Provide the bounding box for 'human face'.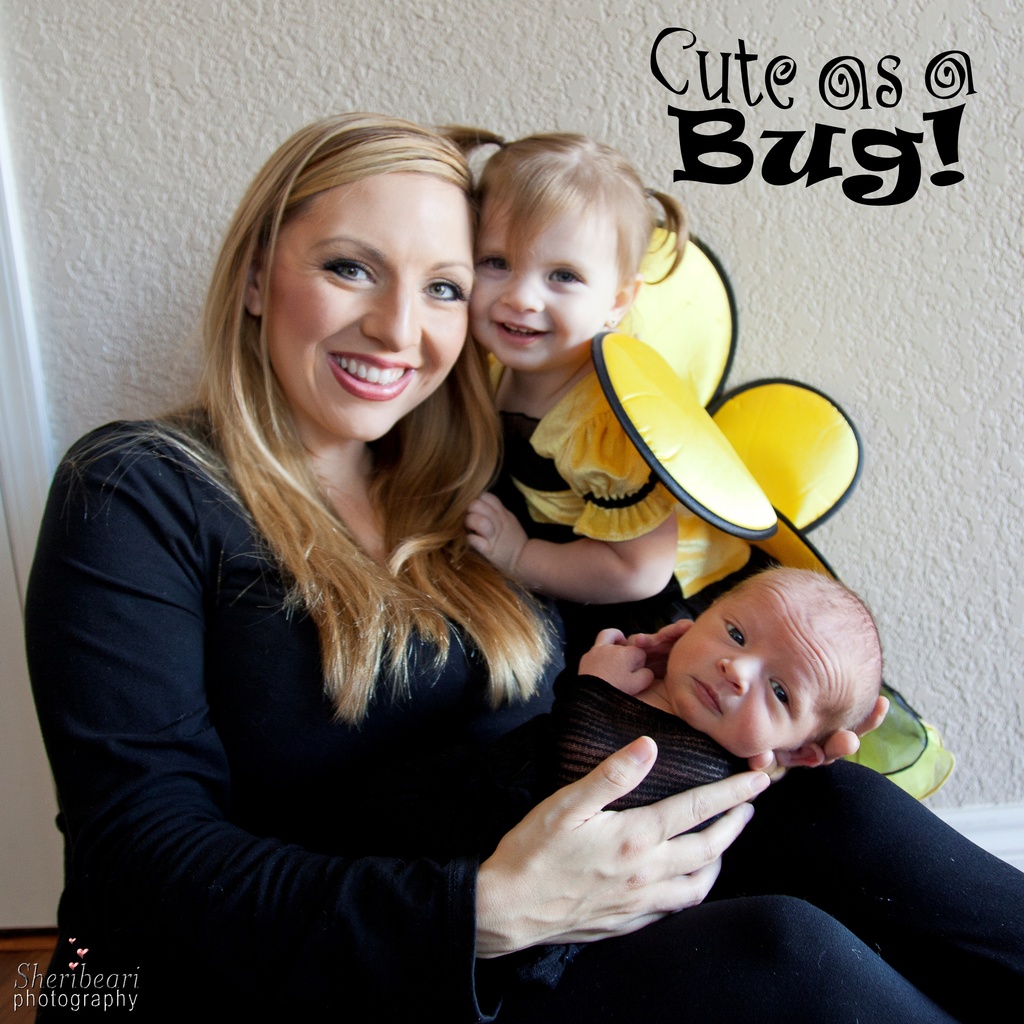
(473, 191, 607, 377).
